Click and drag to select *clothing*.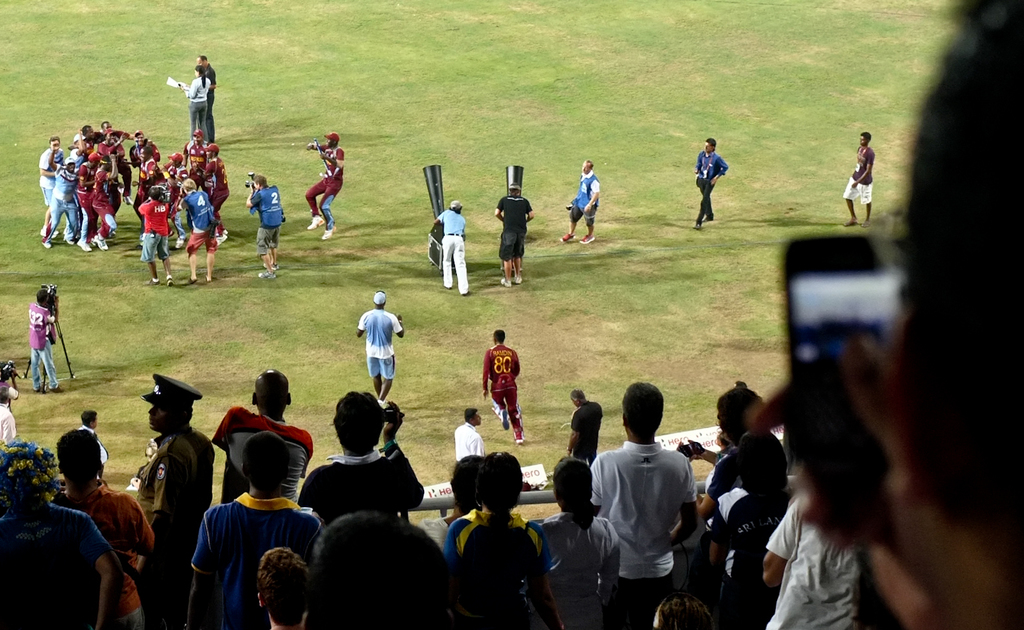
Selection: crop(26, 135, 241, 273).
